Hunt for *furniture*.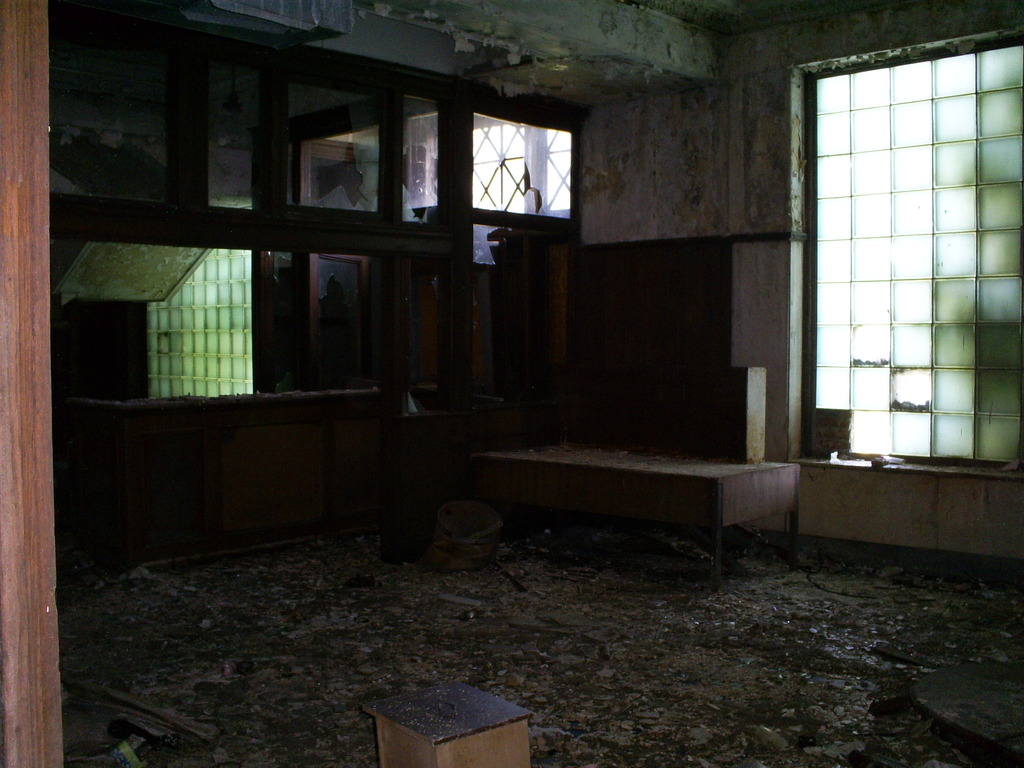
Hunted down at box(479, 445, 791, 588).
